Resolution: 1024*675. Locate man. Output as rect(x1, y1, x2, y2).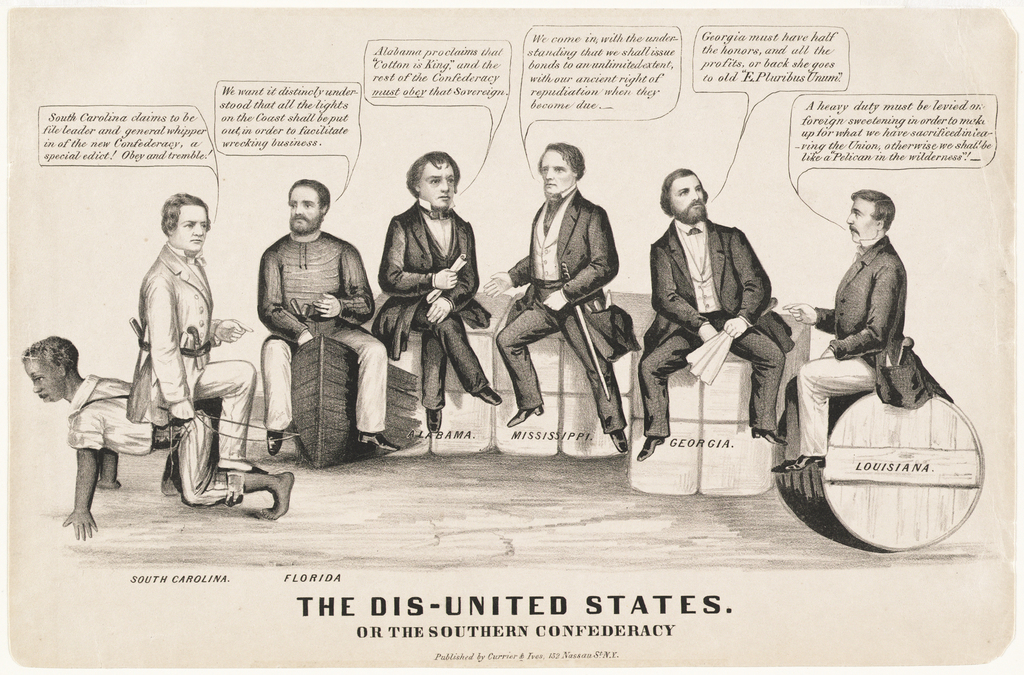
rect(20, 337, 295, 540).
